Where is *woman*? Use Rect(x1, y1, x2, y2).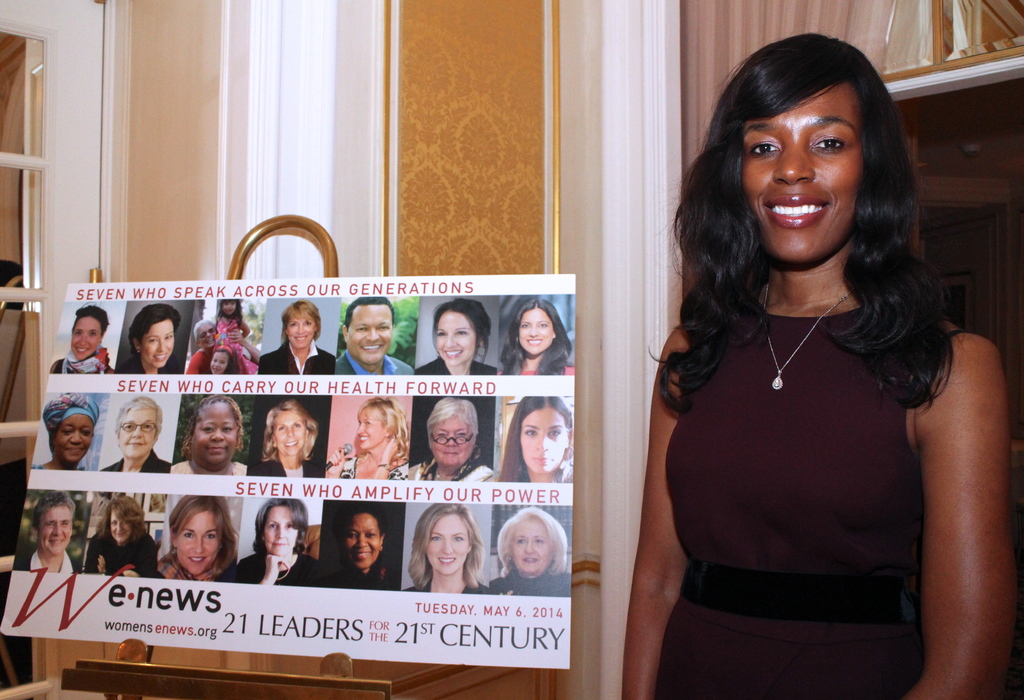
Rect(604, 55, 1008, 695).
